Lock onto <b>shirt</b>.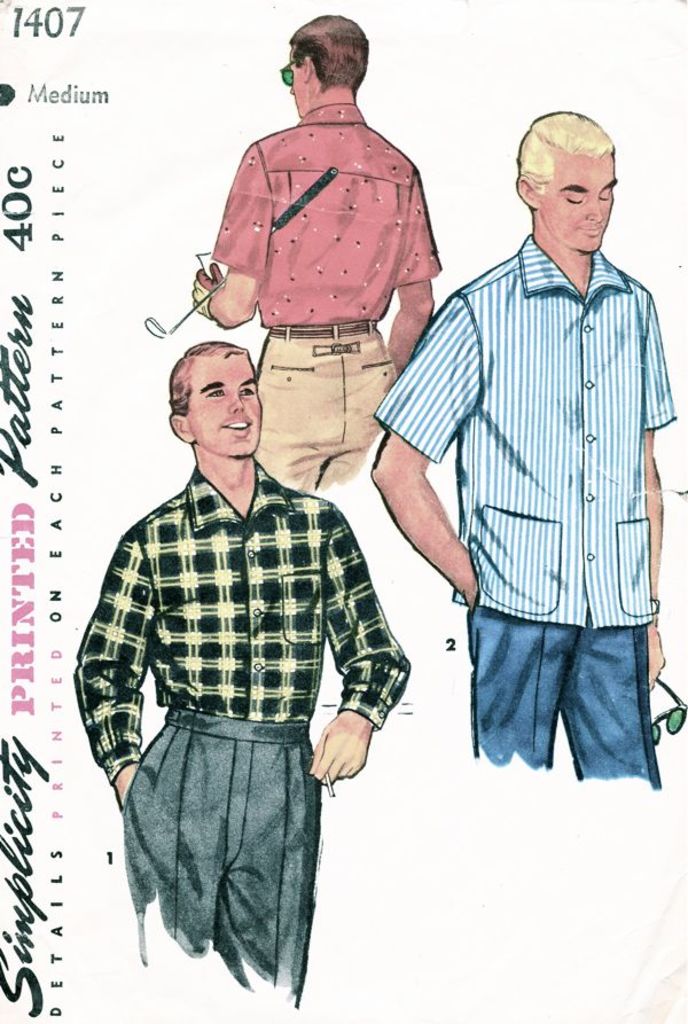
Locked: Rect(369, 232, 678, 630).
